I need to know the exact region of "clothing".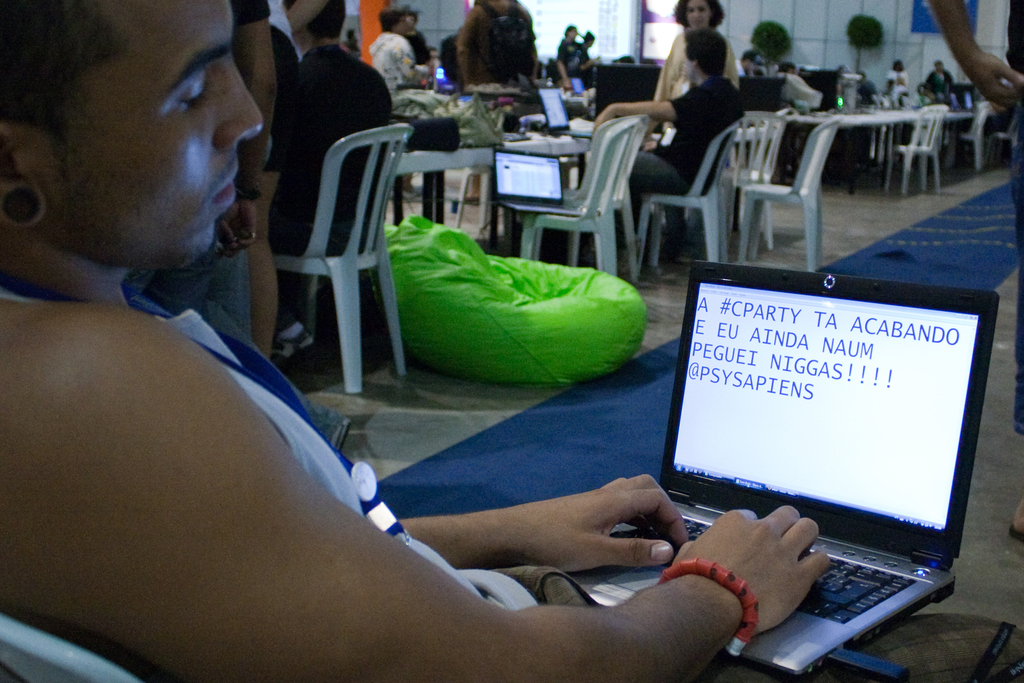
Region: locate(378, 37, 413, 111).
